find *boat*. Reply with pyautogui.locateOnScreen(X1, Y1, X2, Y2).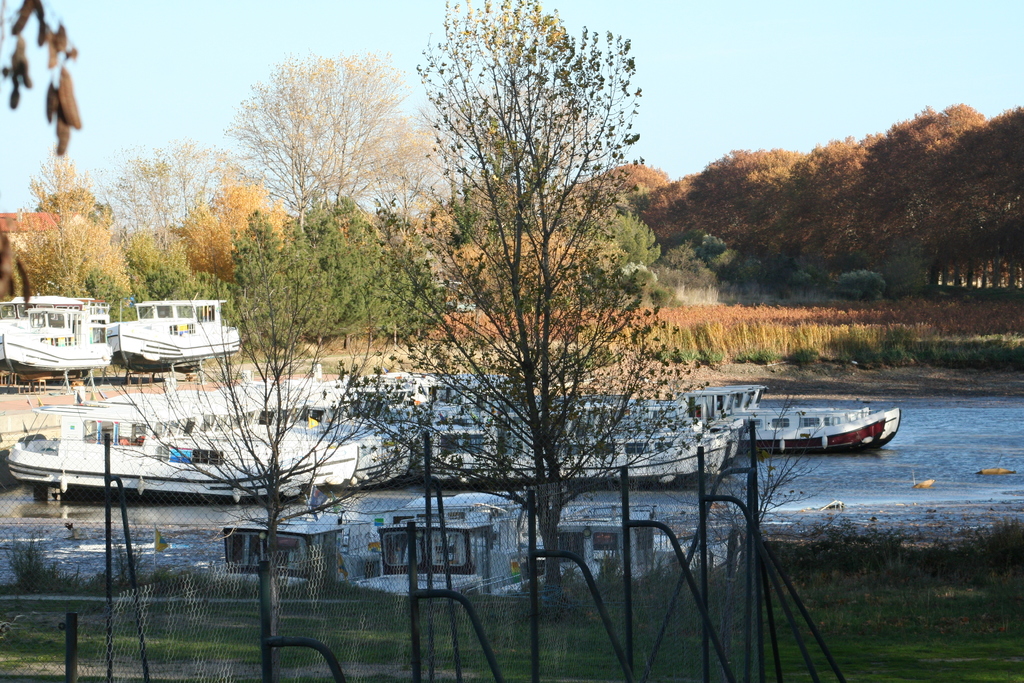
pyautogui.locateOnScreen(353, 485, 531, 602).
